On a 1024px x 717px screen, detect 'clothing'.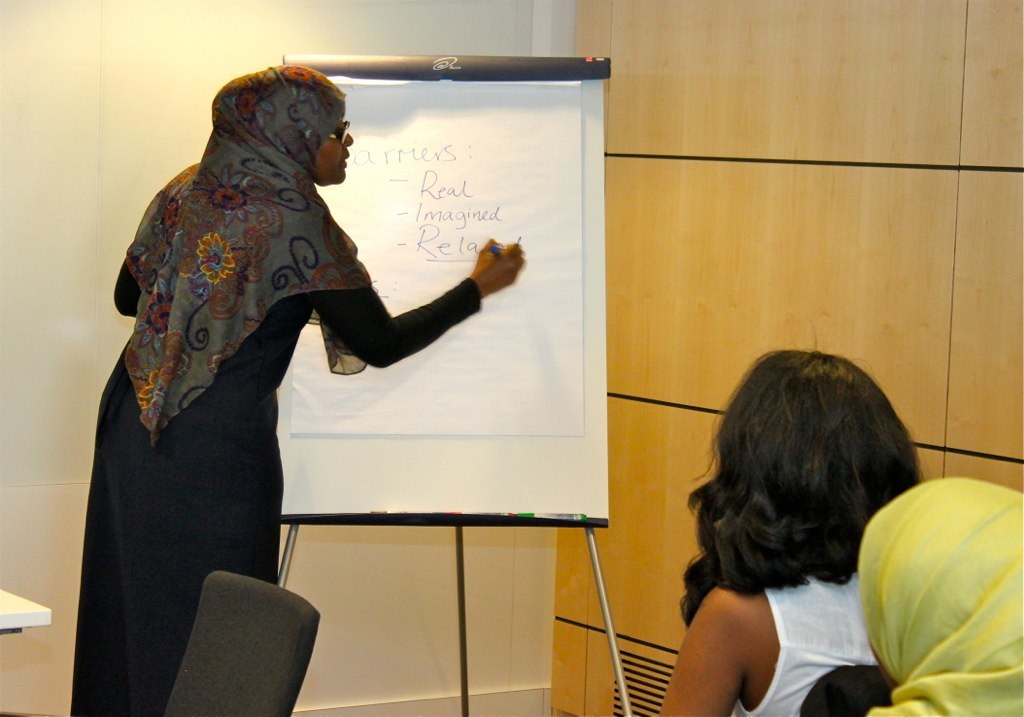
Rect(856, 480, 1023, 716).
